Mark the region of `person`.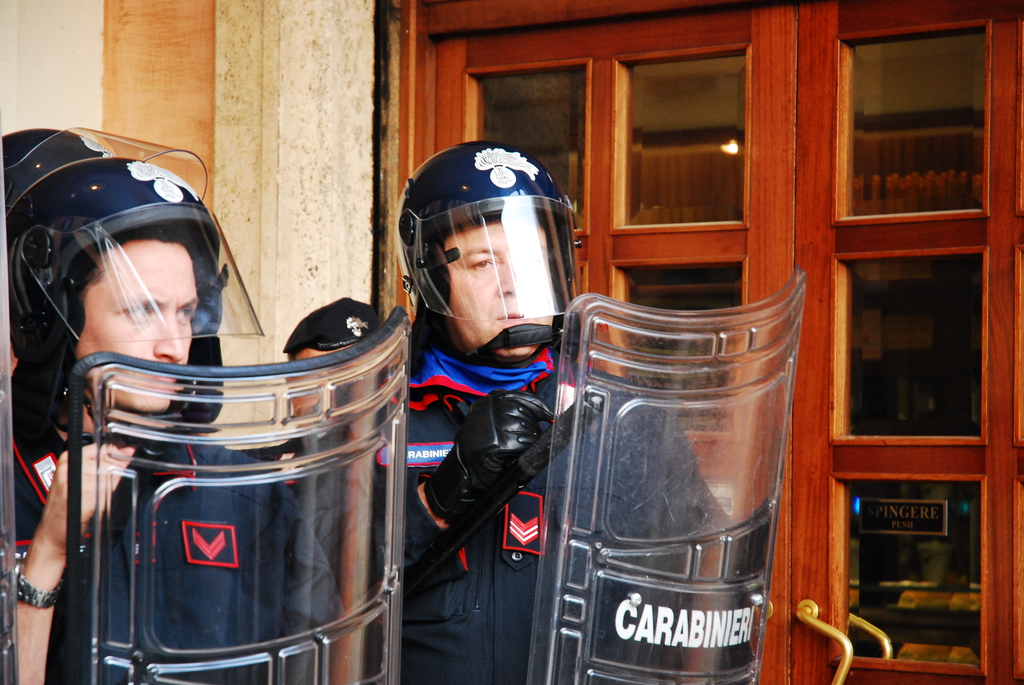
Region: {"left": 245, "top": 292, "right": 397, "bottom": 576}.
